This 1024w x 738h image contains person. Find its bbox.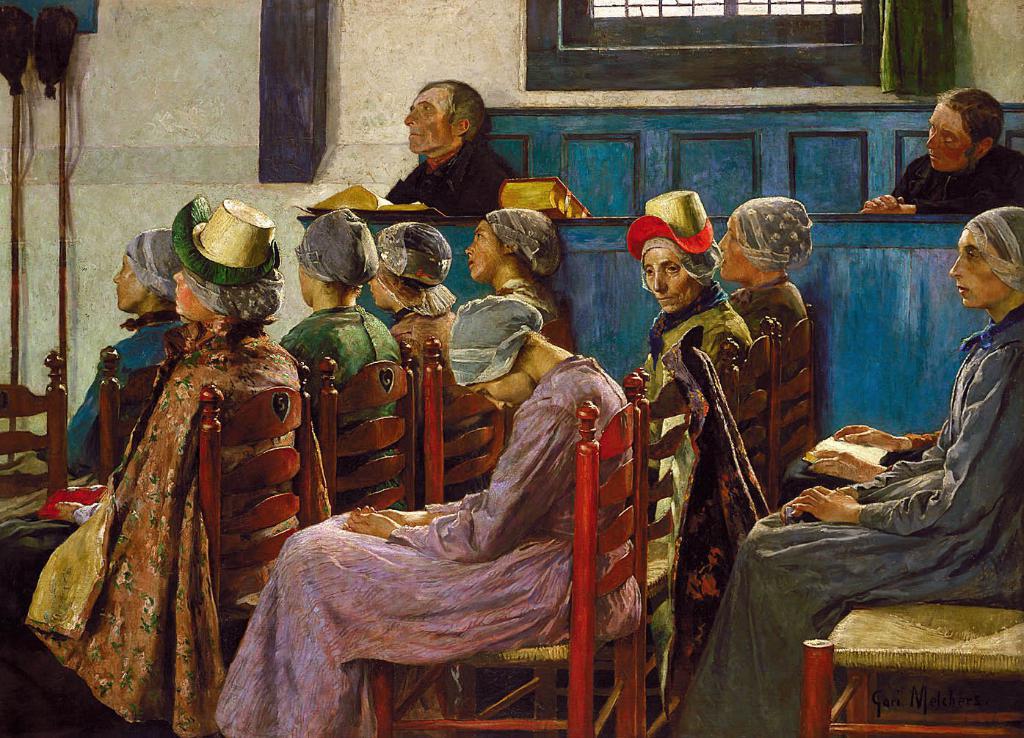
(x1=215, y1=296, x2=646, y2=737).
